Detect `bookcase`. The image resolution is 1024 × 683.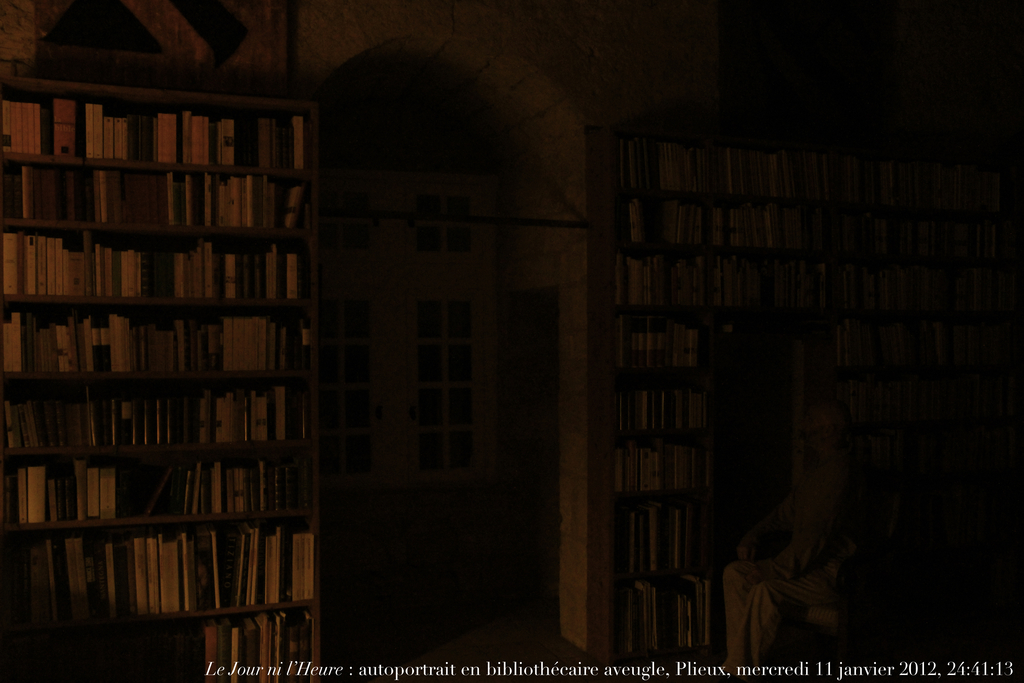
box(10, 54, 317, 564).
